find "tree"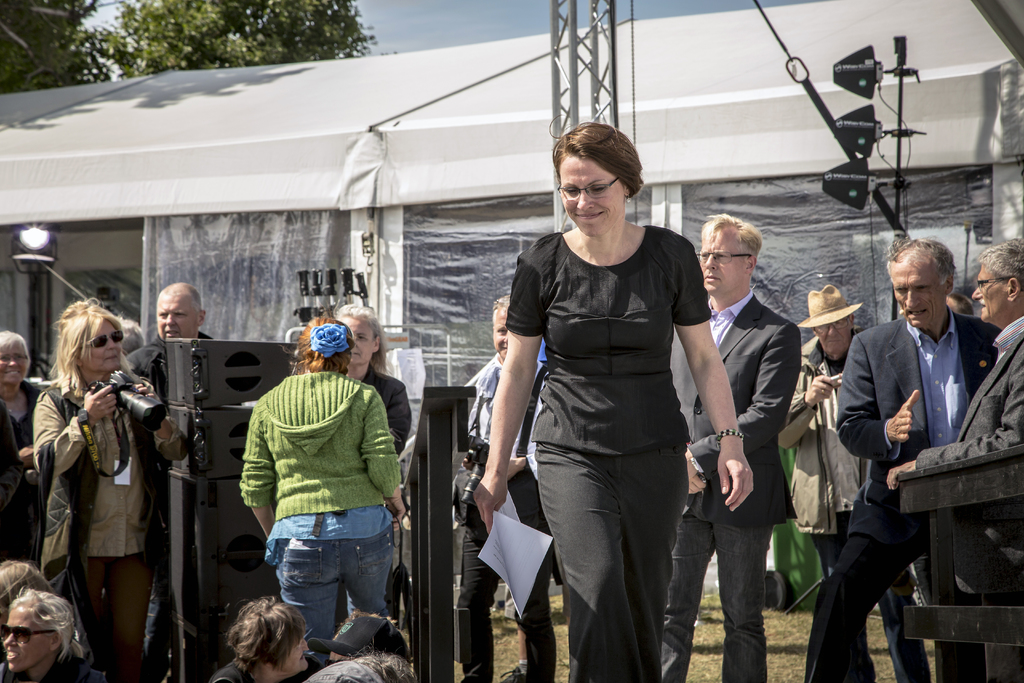
BBox(0, 0, 391, 91)
